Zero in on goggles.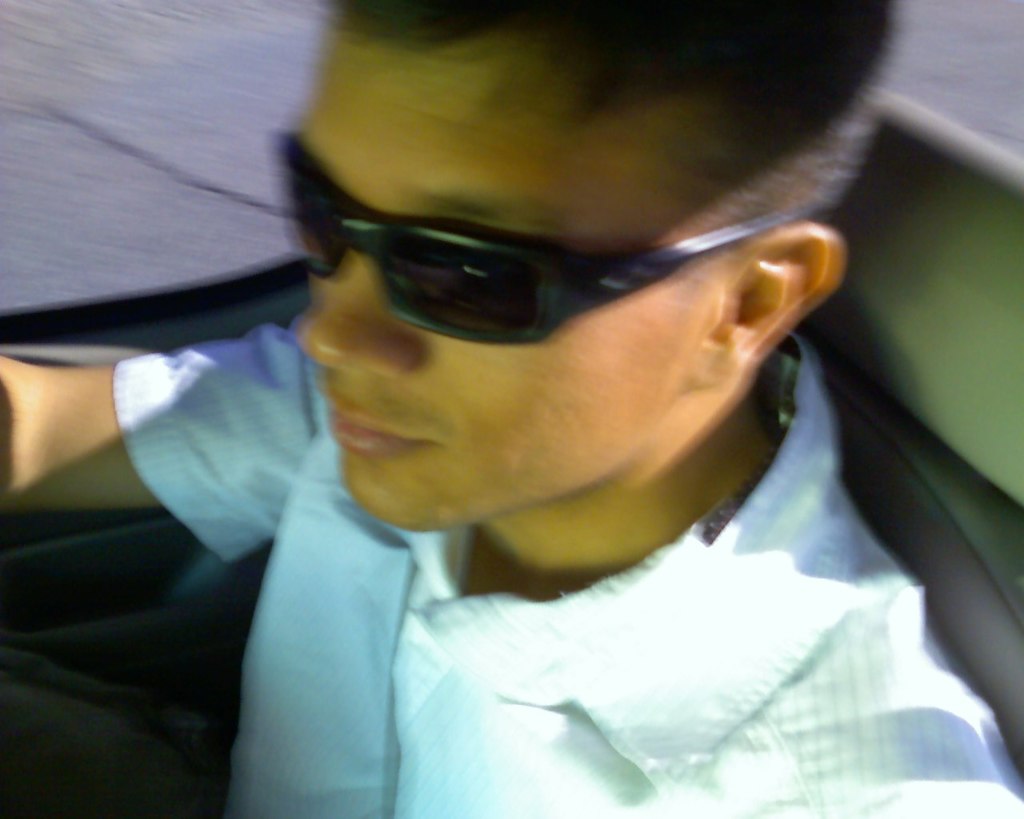
Zeroed in: region(264, 132, 829, 363).
